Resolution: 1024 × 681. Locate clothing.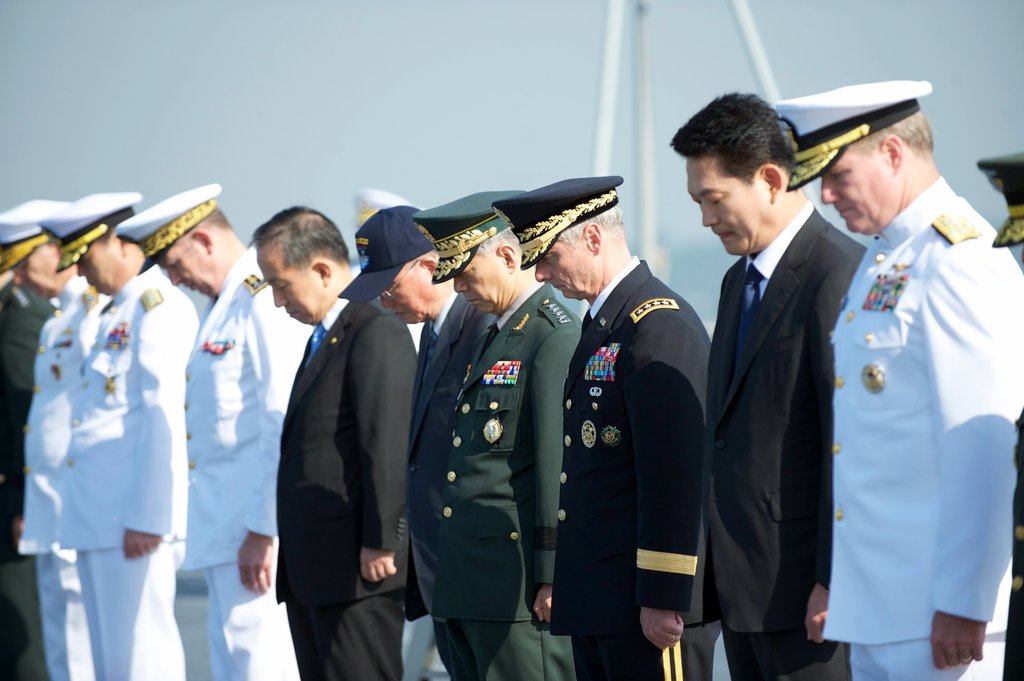
<region>1, 285, 70, 677</region>.
